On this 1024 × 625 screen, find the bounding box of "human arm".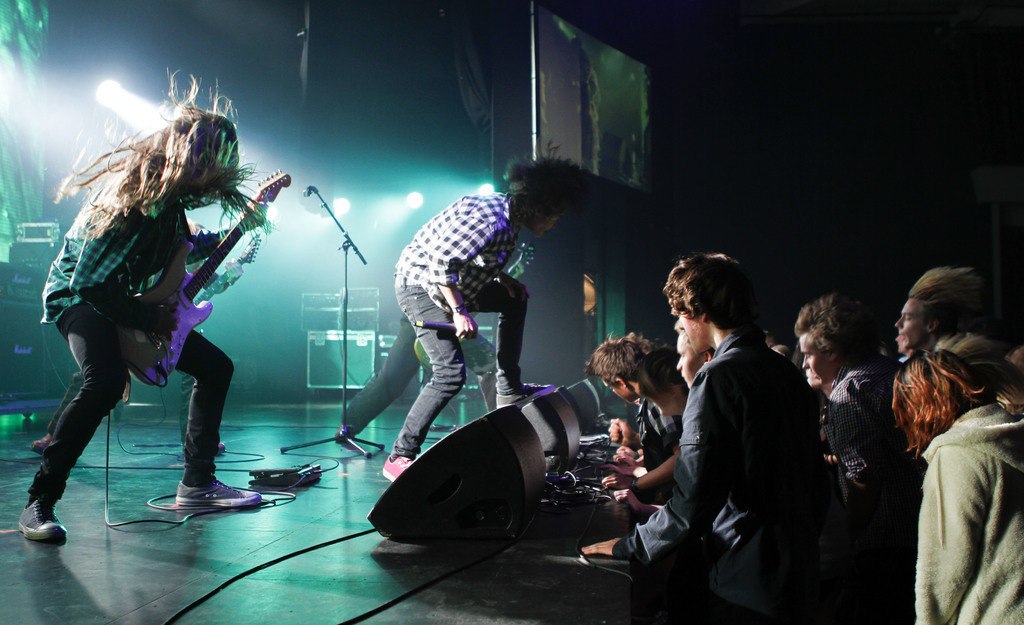
Bounding box: region(604, 411, 651, 447).
